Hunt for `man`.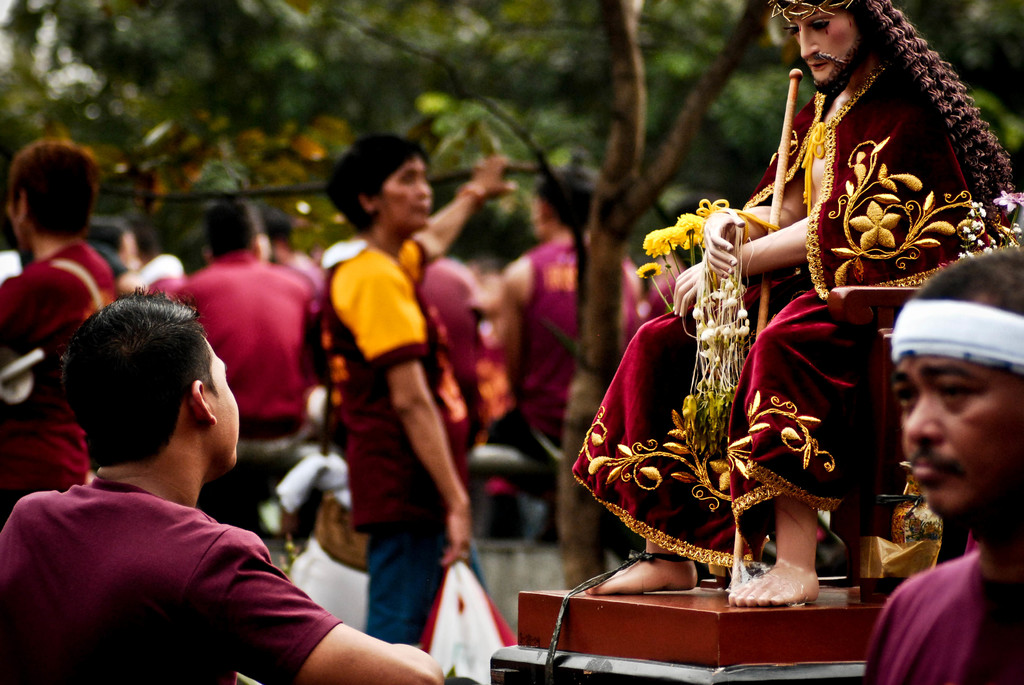
Hunted down at box(863, 244, 1023, 684).
